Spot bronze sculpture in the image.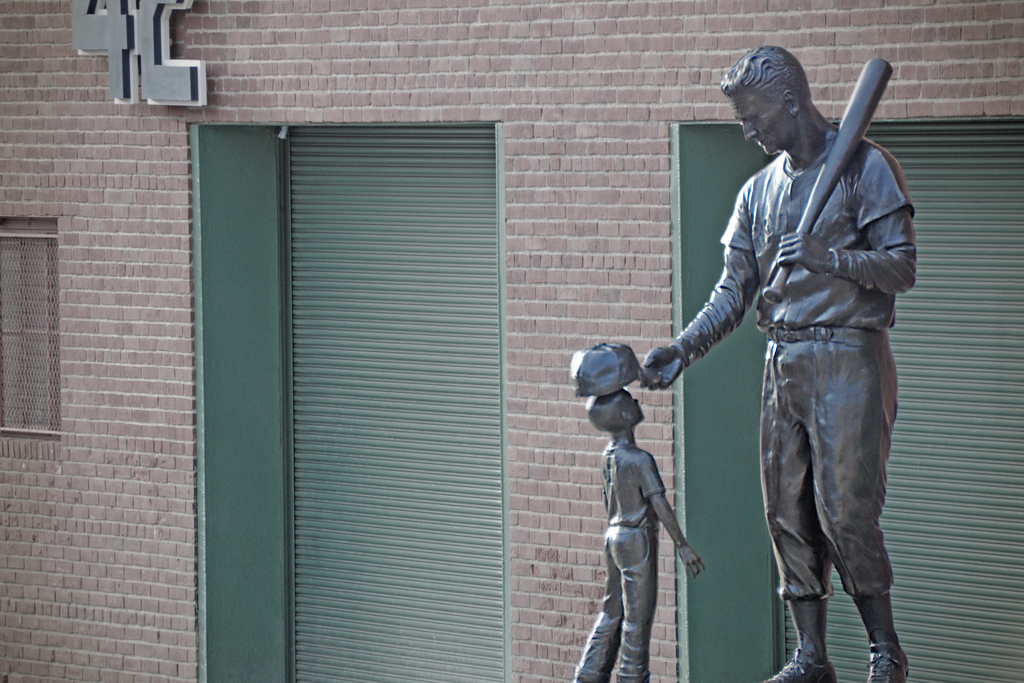
bronze sculpture found at (x1=629, y1=27, x2=925, y2=682).
